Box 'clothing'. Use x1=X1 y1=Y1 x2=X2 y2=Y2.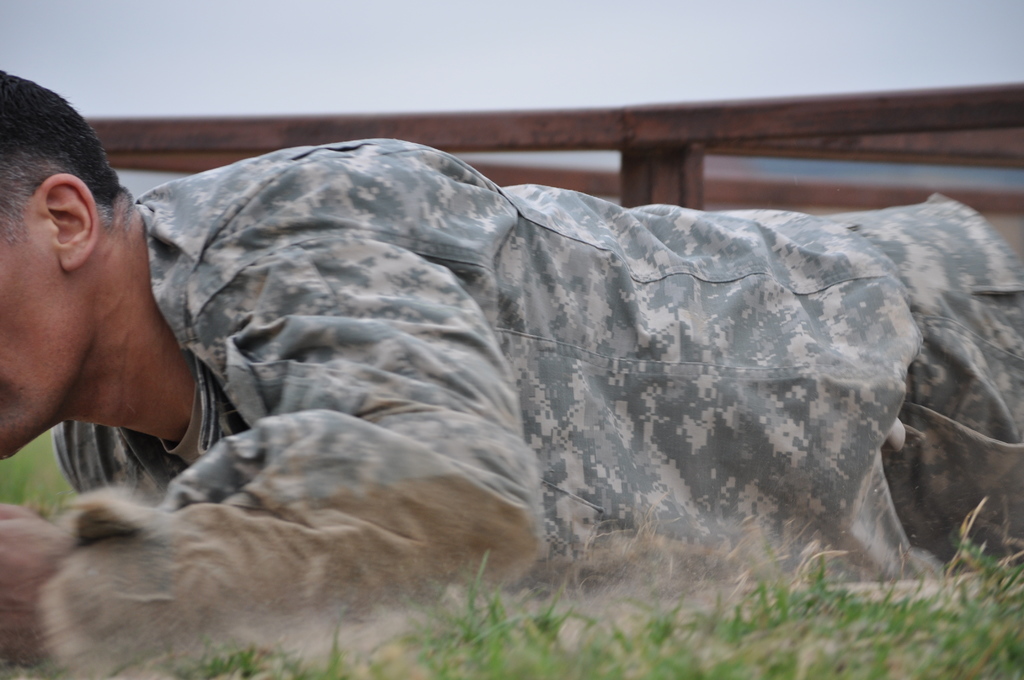
x1=12 y1=117 x2=1023 y2=639.
